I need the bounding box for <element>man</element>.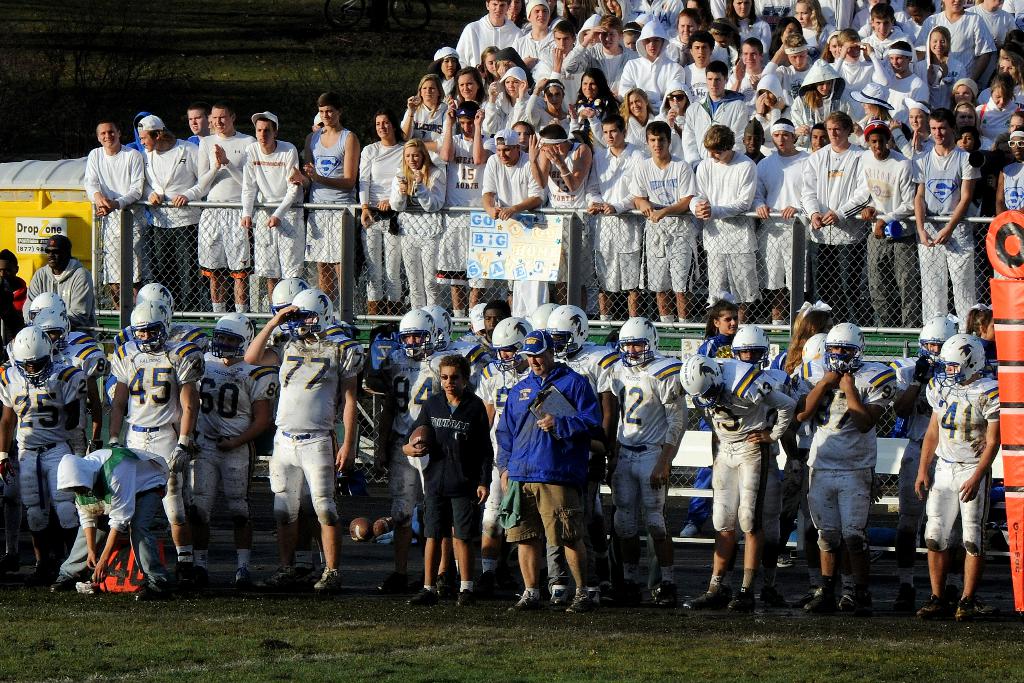
Here it is: 126 115 196 307.
